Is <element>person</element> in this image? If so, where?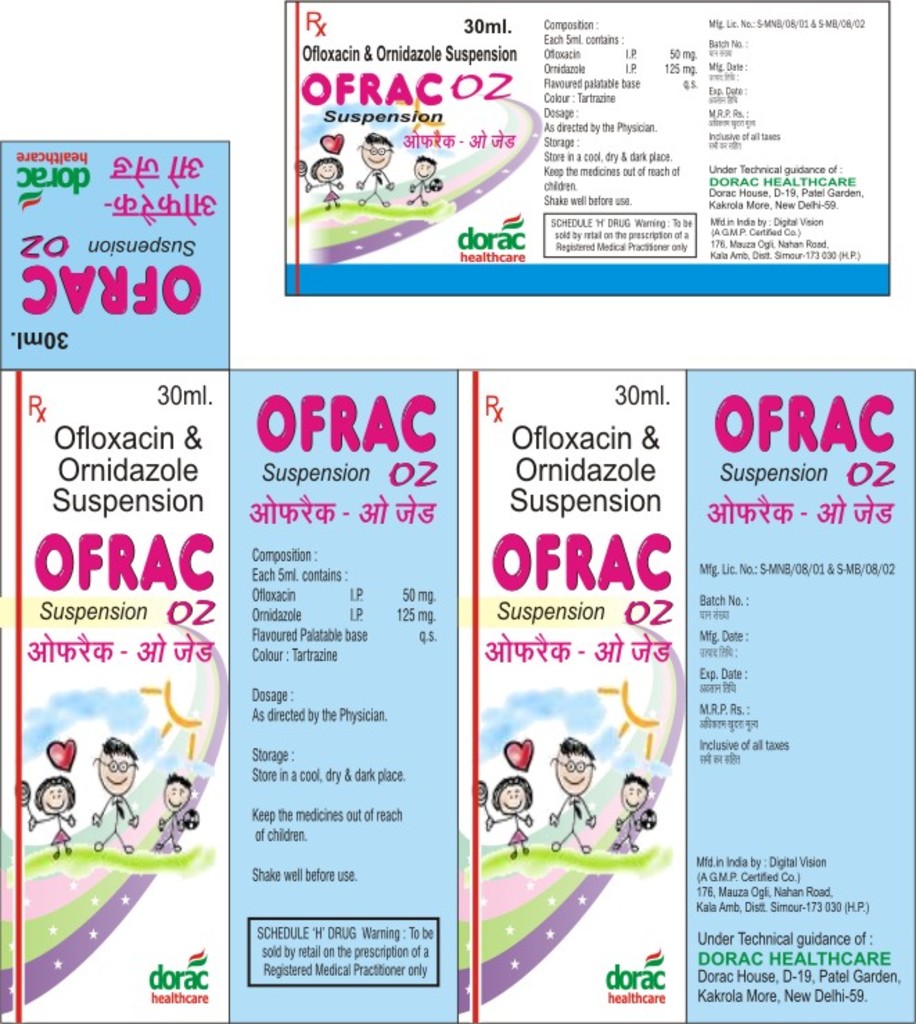
Yes, at crop(305, 157, 346, 209).
